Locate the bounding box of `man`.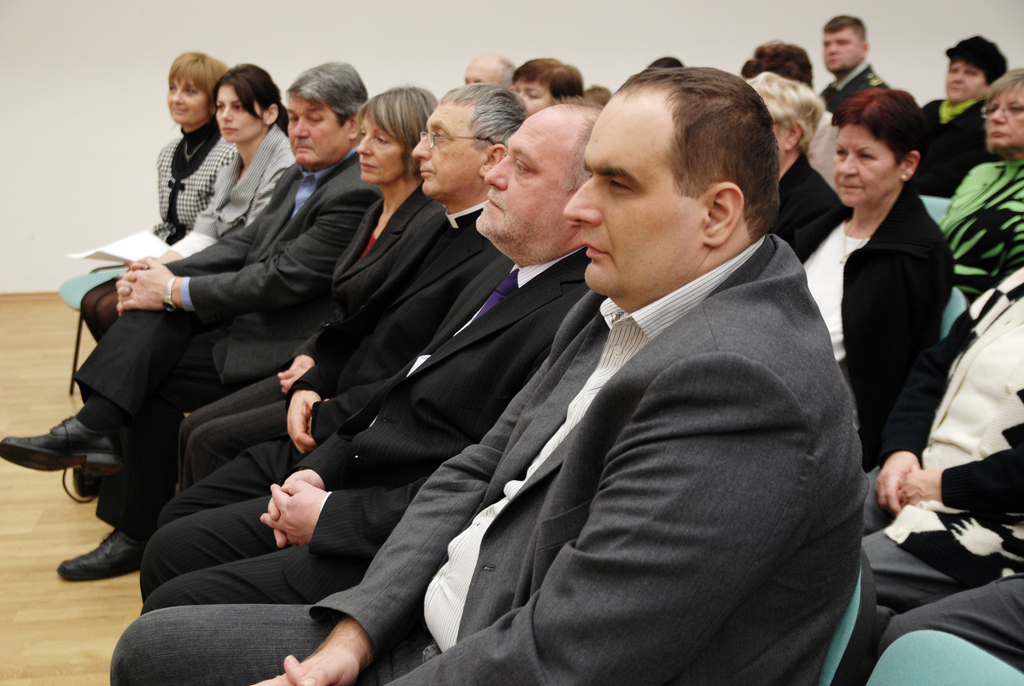
Bounding box: box(131, 98, 602, 622).
